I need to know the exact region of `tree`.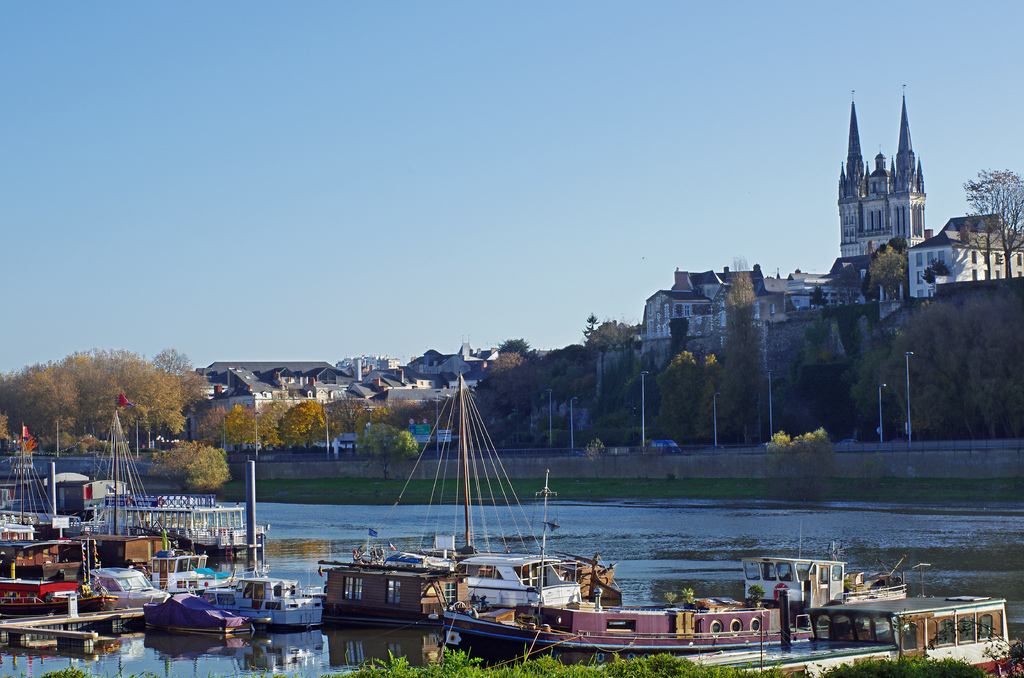
Region: bbox(959, 156, 1021, 280).
